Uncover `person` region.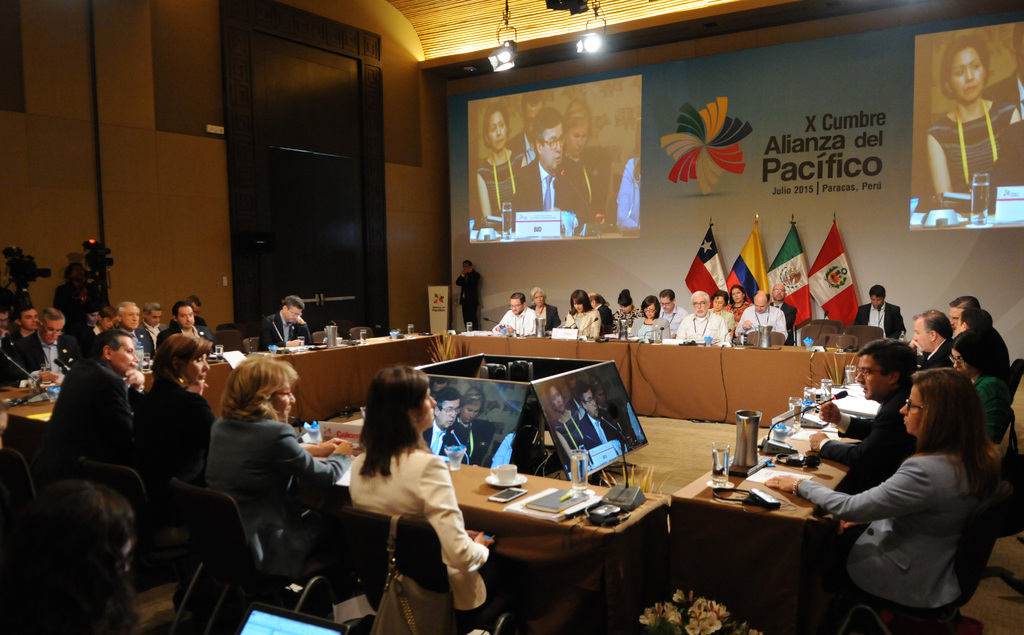
Uncovered: x1=503, y1=90, x2=547, y2=168.
